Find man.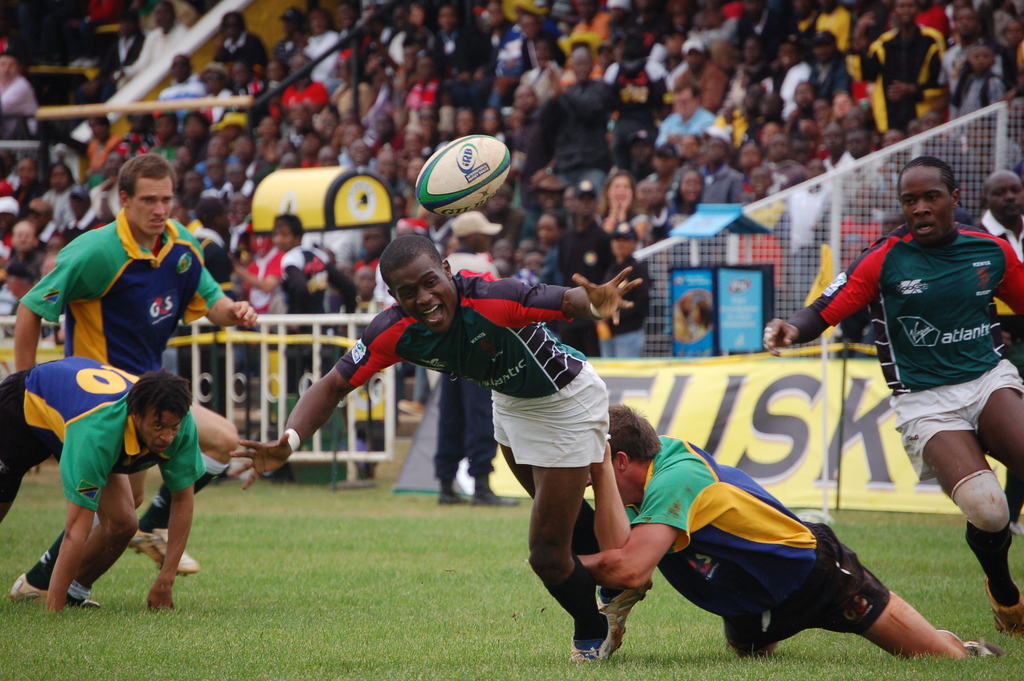
box(227, 234, 655, 664).
